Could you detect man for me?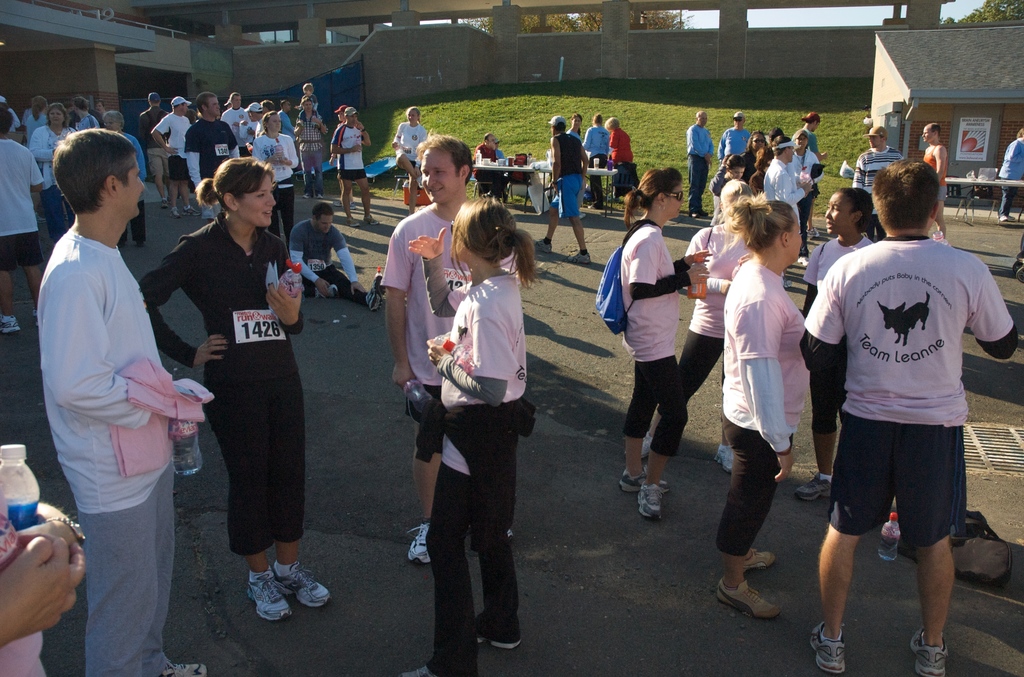
Detection result: 220 92 246 131.
